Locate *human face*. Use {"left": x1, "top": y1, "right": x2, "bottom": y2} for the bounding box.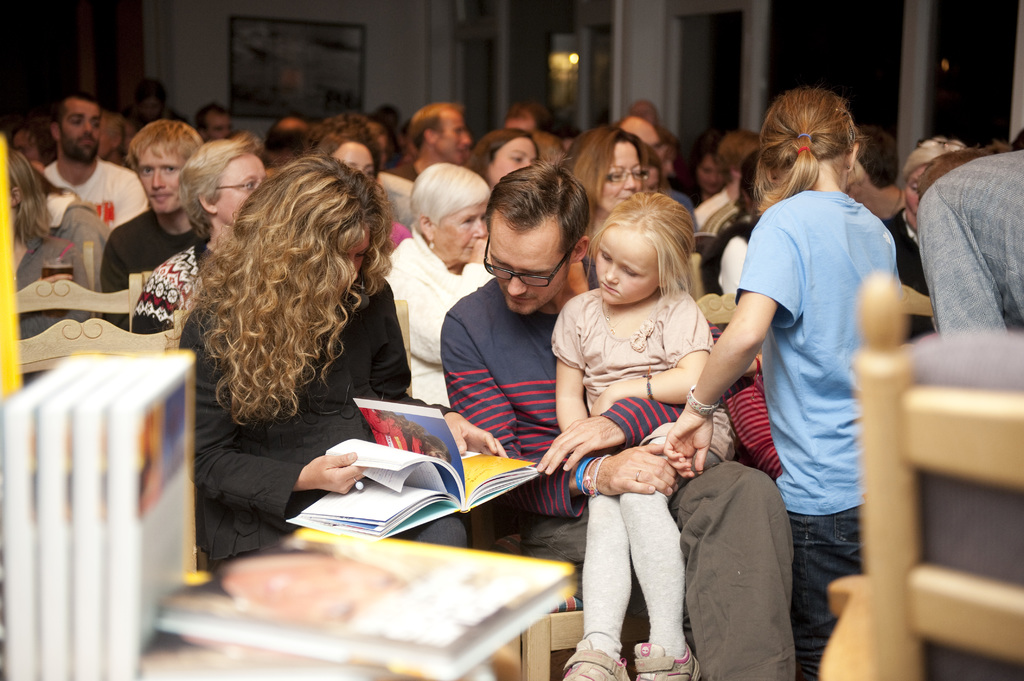
{"left": 485, "top": 212, "right": 566, "bottom": 312}.
